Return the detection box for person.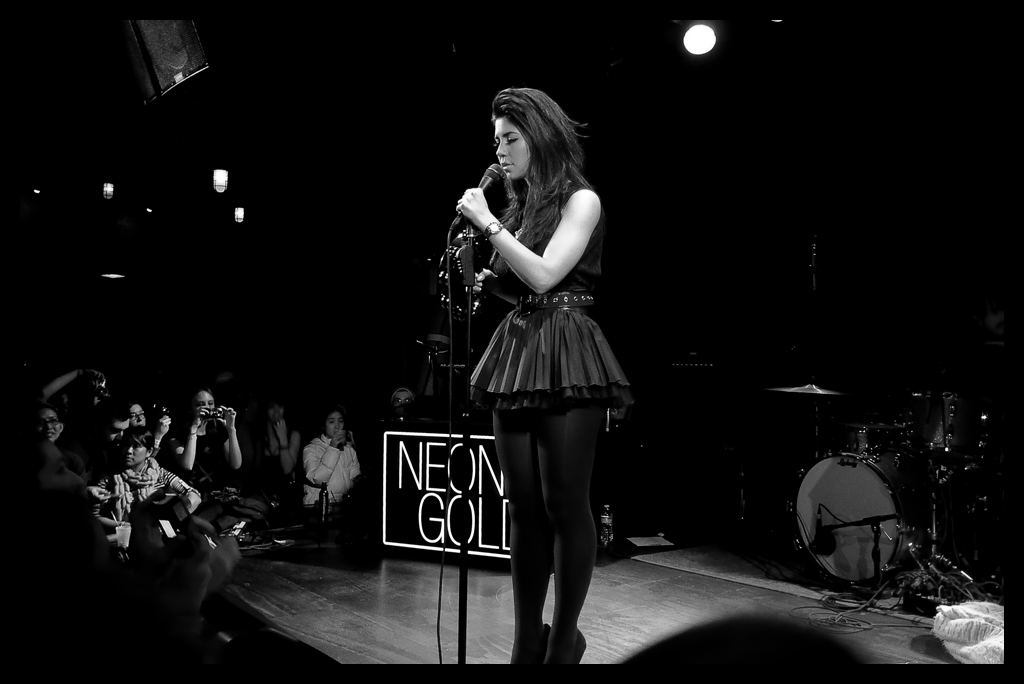
449,79,640,683.
